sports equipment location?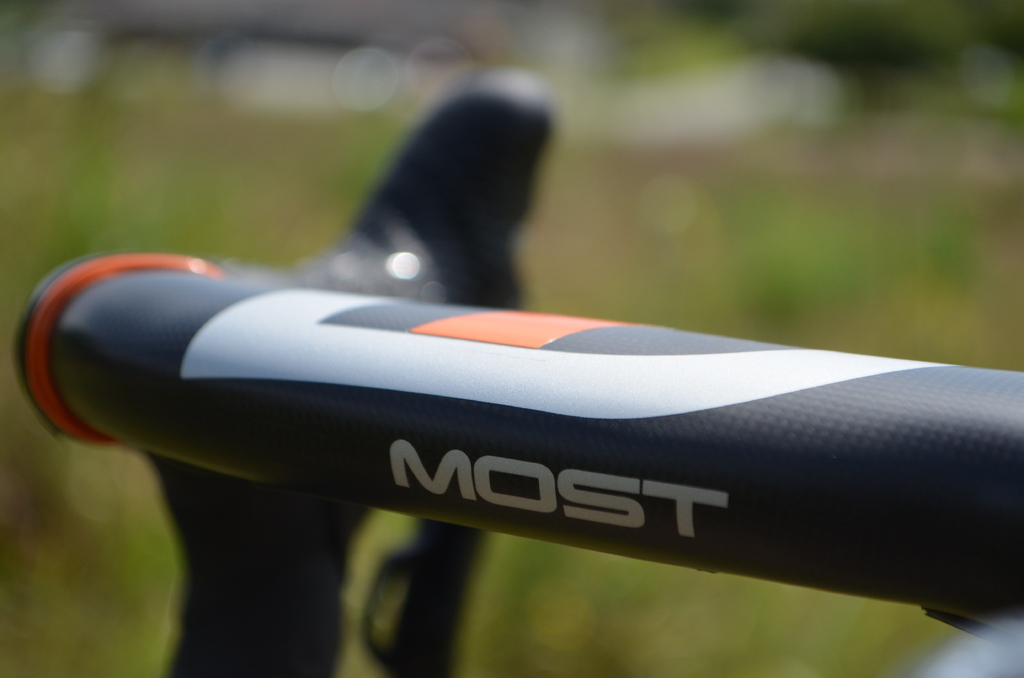
15:70:1023:677
